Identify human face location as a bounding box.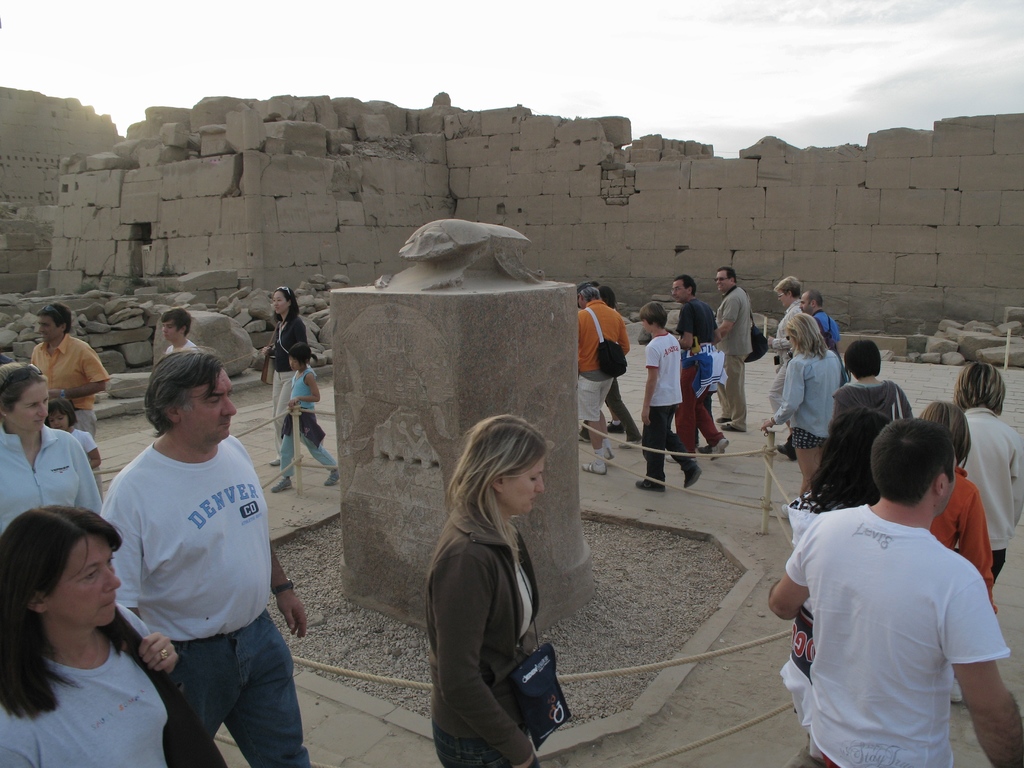
162, 319, 178, 343.
